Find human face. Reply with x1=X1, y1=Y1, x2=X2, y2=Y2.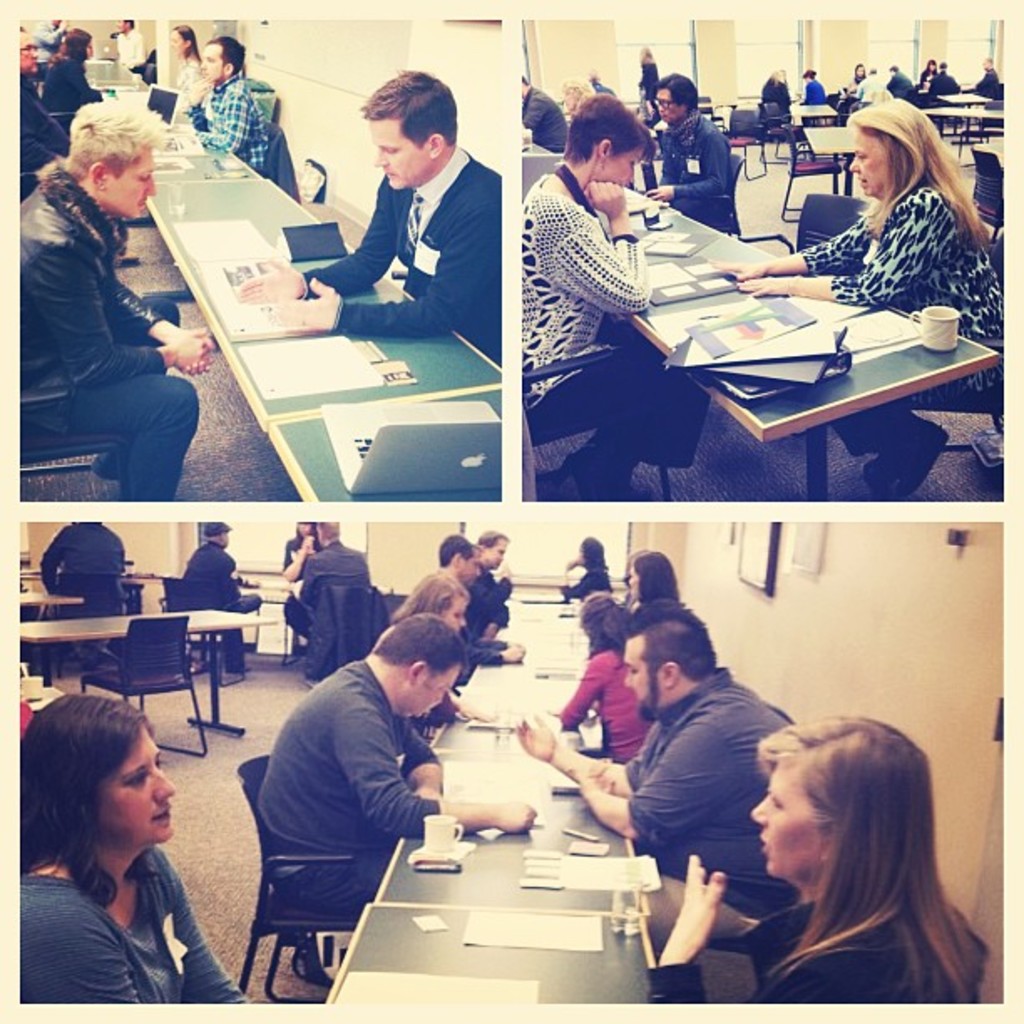
x1=482, y1=534, x2=509, y2=567.
